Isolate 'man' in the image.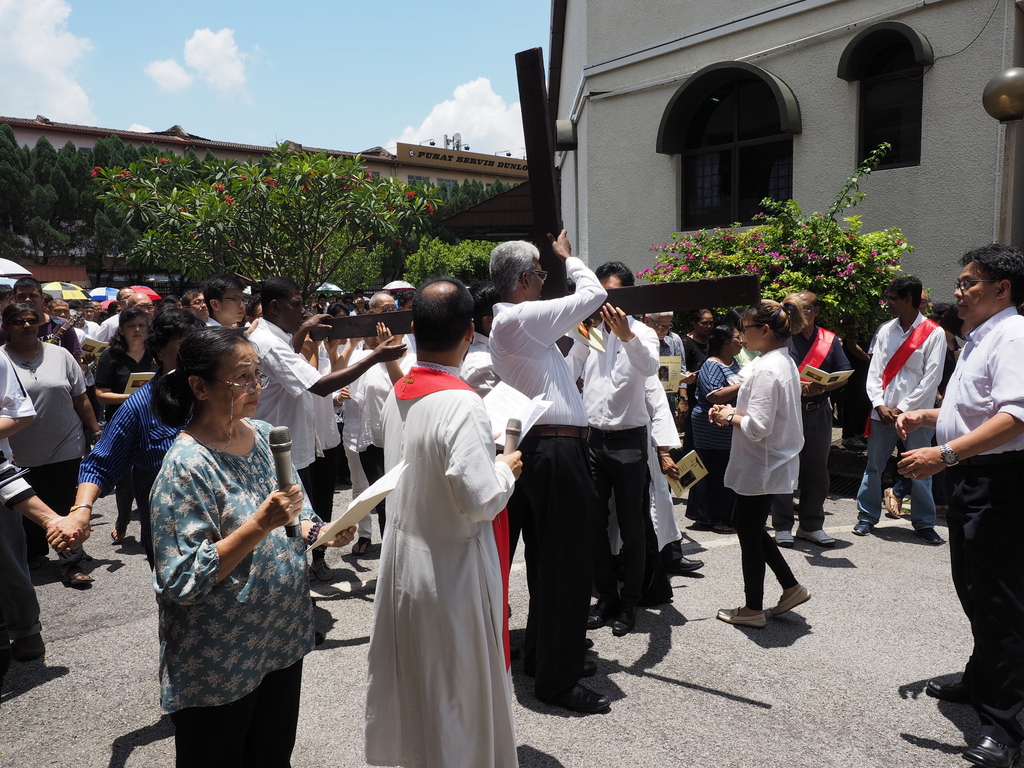
Isolated region: region(337, 232, 537, 767).
